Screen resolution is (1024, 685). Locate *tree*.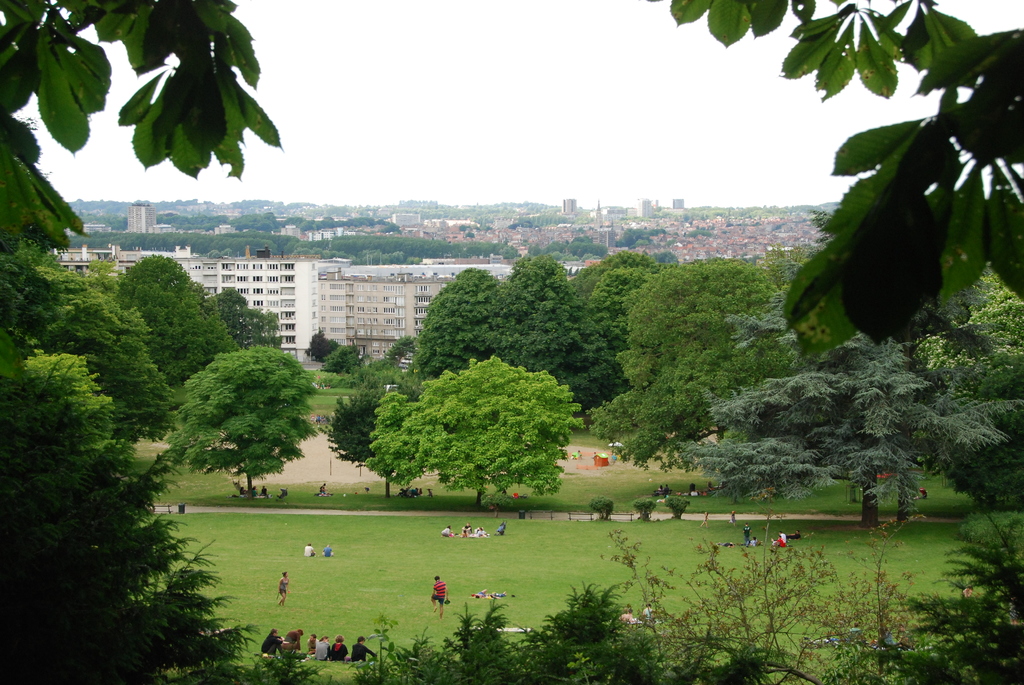
<bbox>0, 338, 274, 684</bbox>.
